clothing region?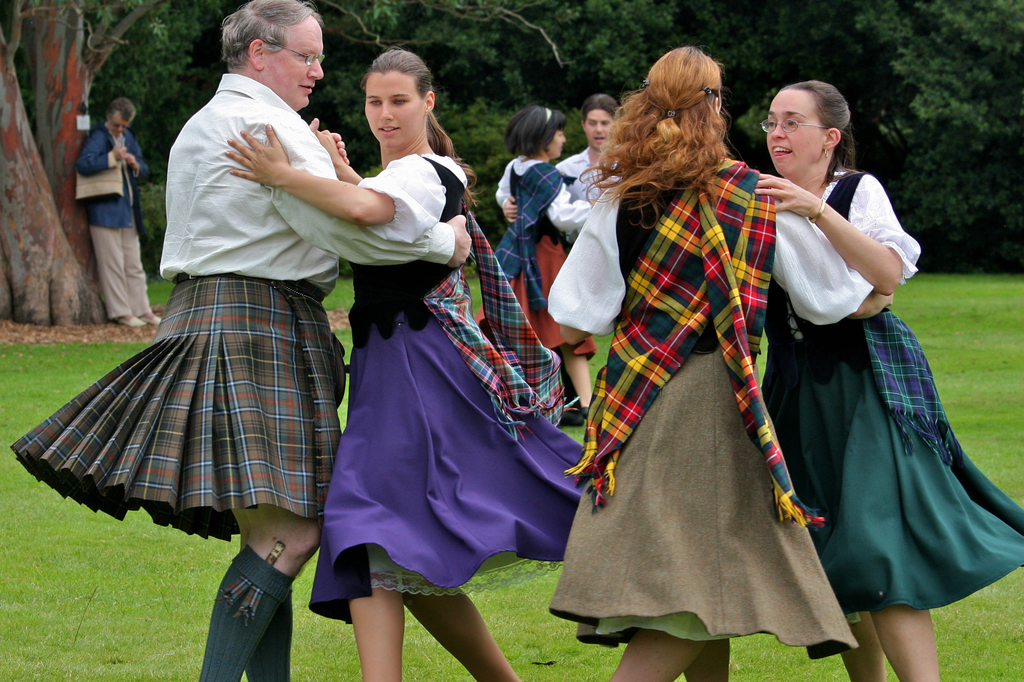
rect(537, 151, 856, 648)
